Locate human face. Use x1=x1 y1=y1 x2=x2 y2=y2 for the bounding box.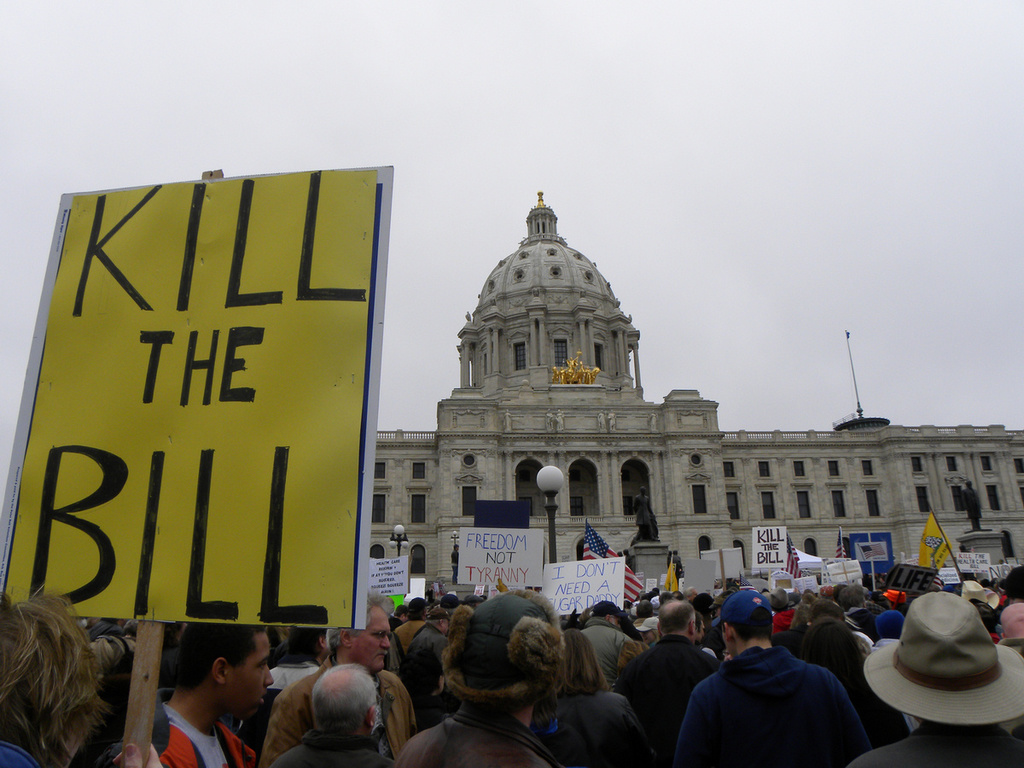
x1=342 y1=601 x2=392 y2=670.
